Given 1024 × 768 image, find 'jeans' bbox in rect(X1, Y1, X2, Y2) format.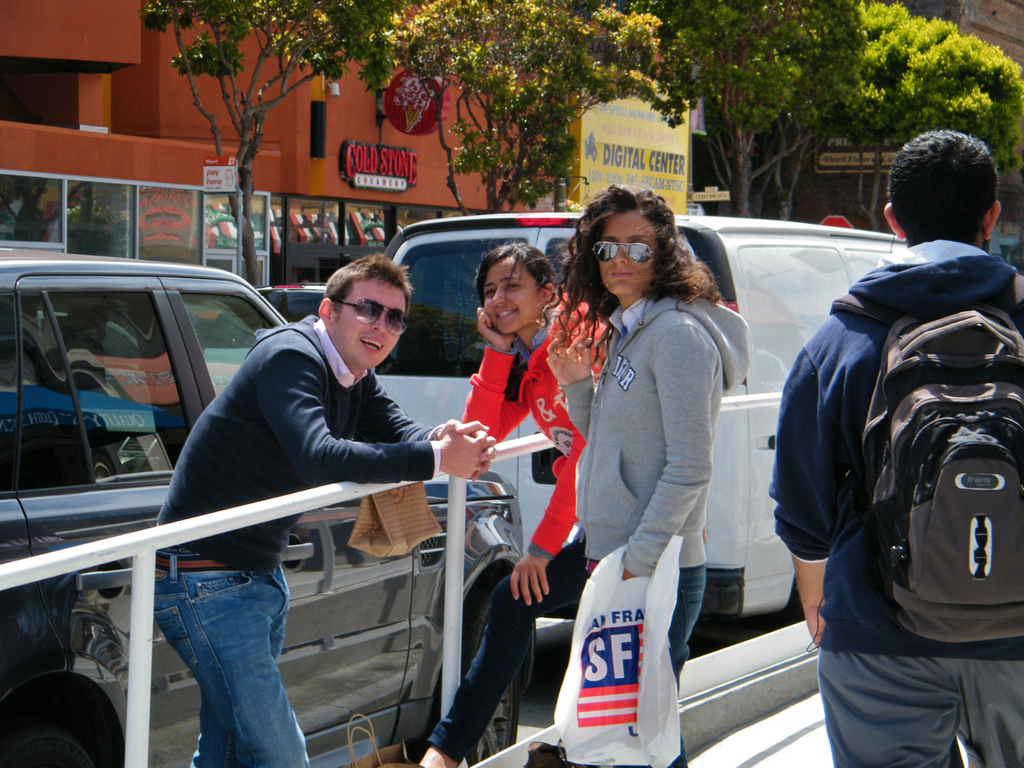
rect(142, 564, 308, 764).
